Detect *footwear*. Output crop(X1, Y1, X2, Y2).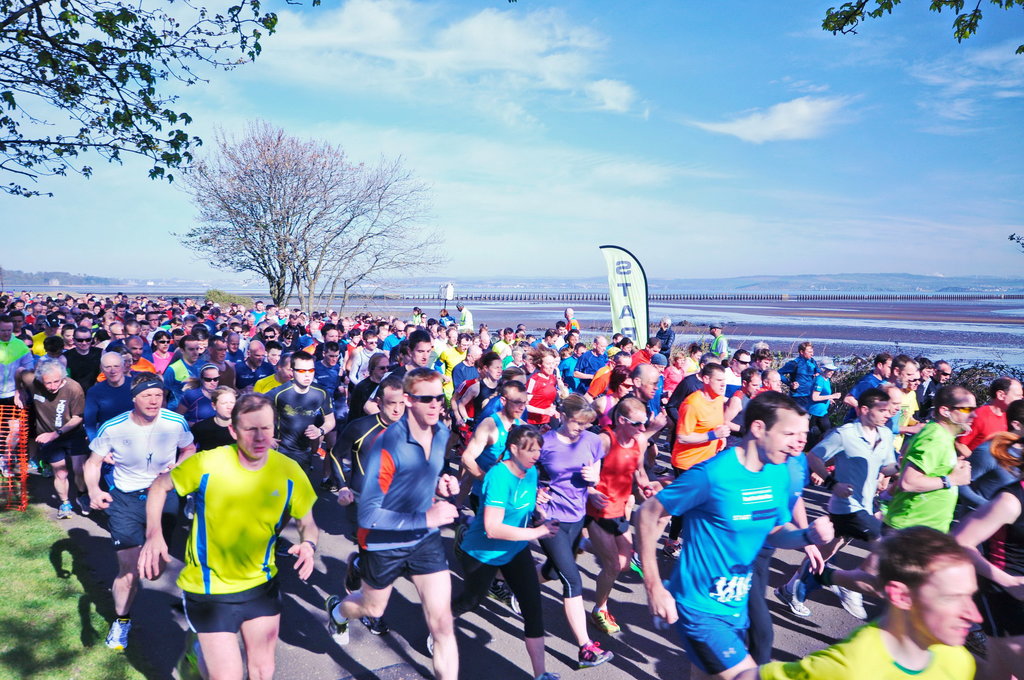
crop(76, 494, 90, 516).
